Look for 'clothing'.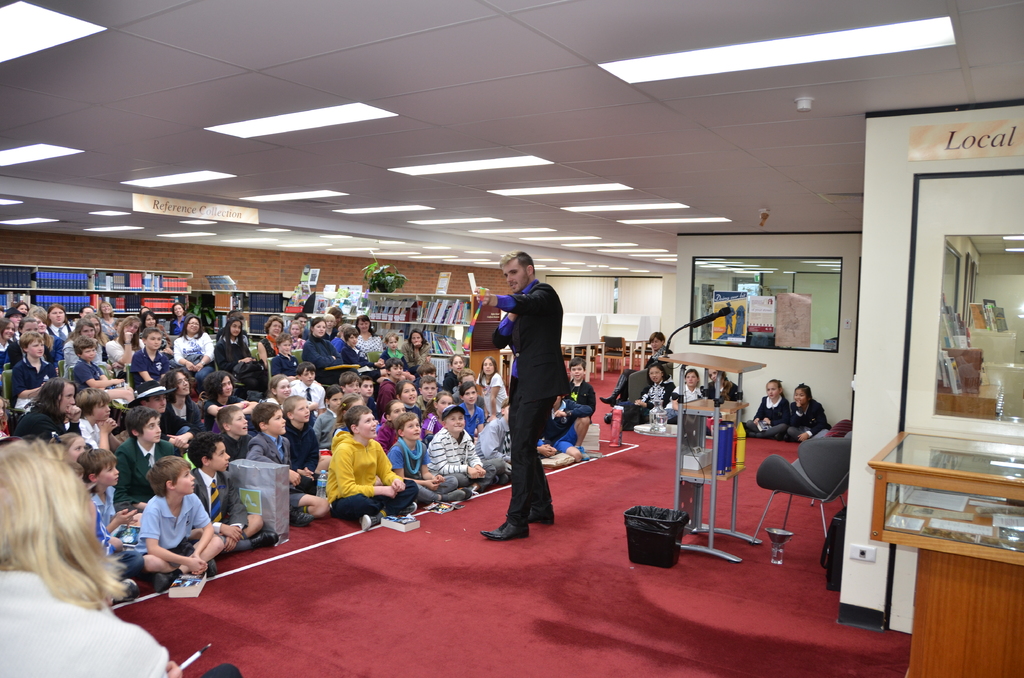
Found: bbox(430, 430, 485, 485).
